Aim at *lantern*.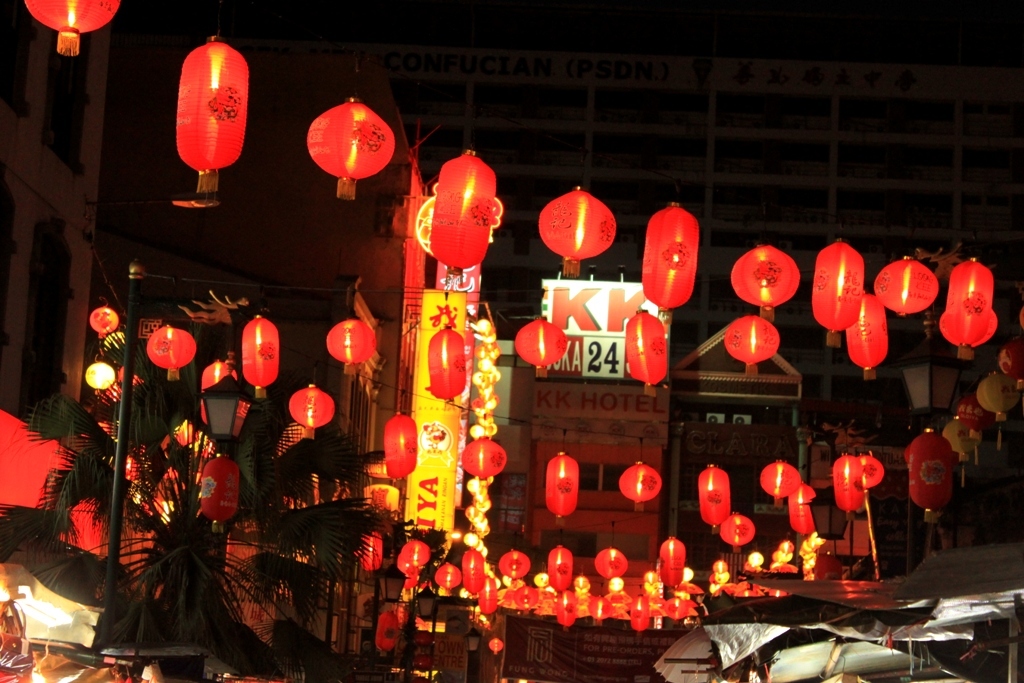
Aimed at 515/322/568/369.
